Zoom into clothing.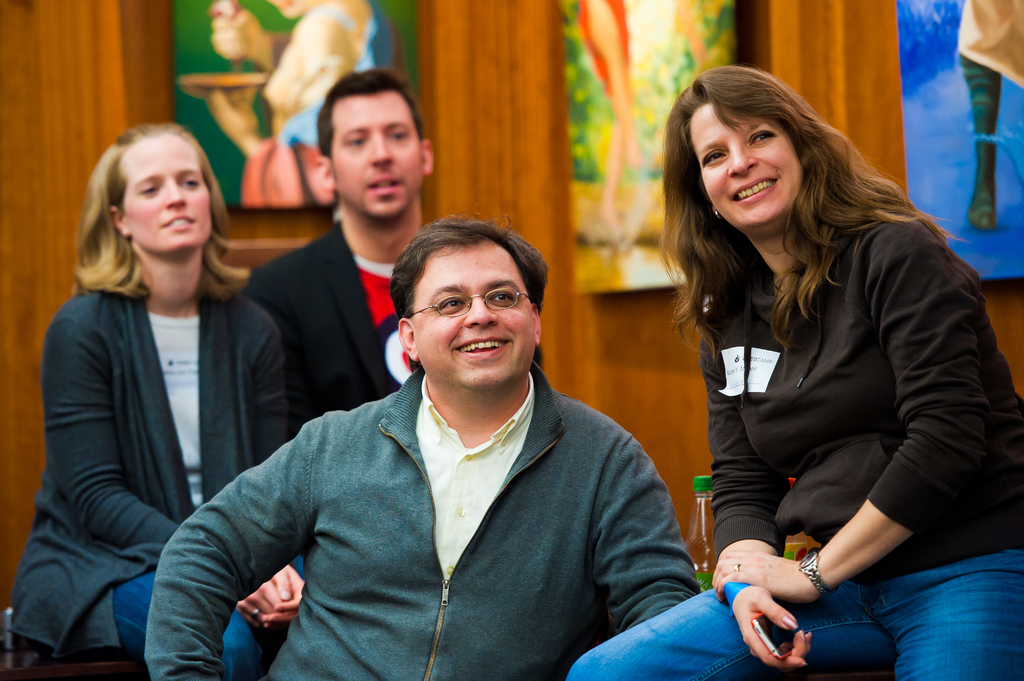
Zoom target: pyautogui.locateOnScreen(5, 273, 291, 680).
